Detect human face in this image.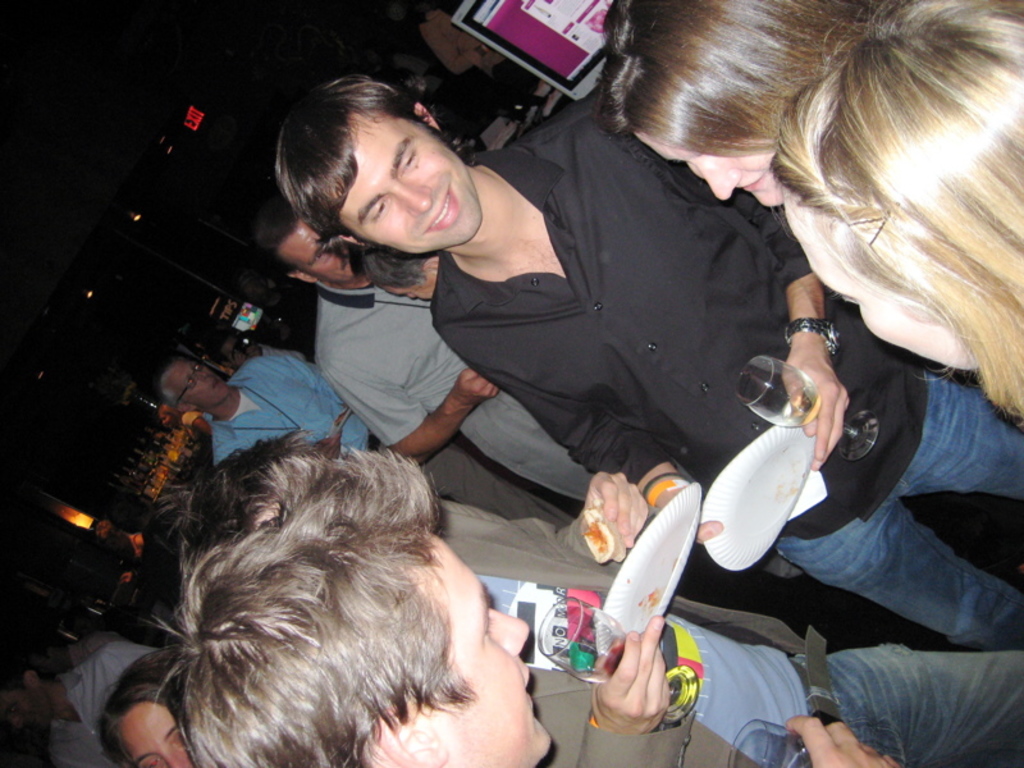
Detection: BBox(342, 123, 485, 260).
